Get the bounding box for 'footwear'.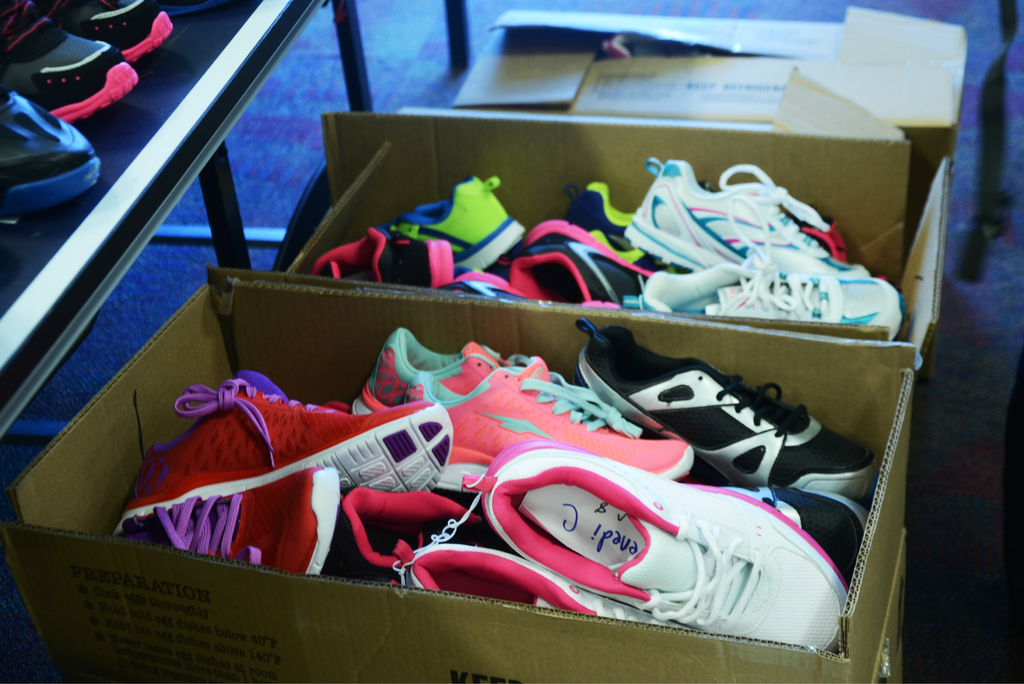
349 323 694 493.
